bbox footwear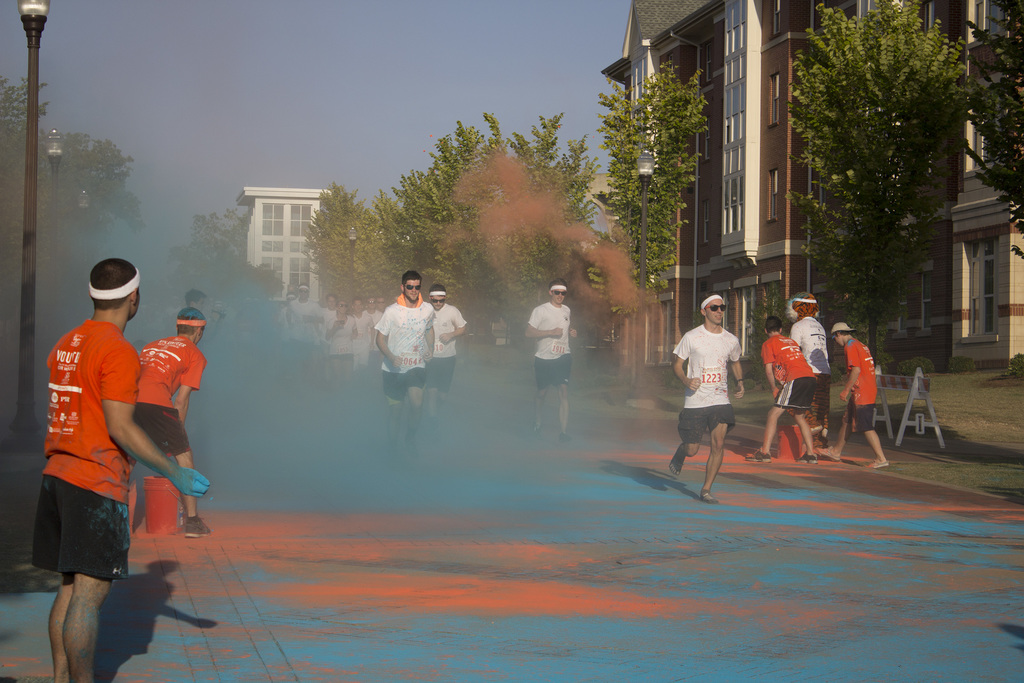
531,423,541,435
